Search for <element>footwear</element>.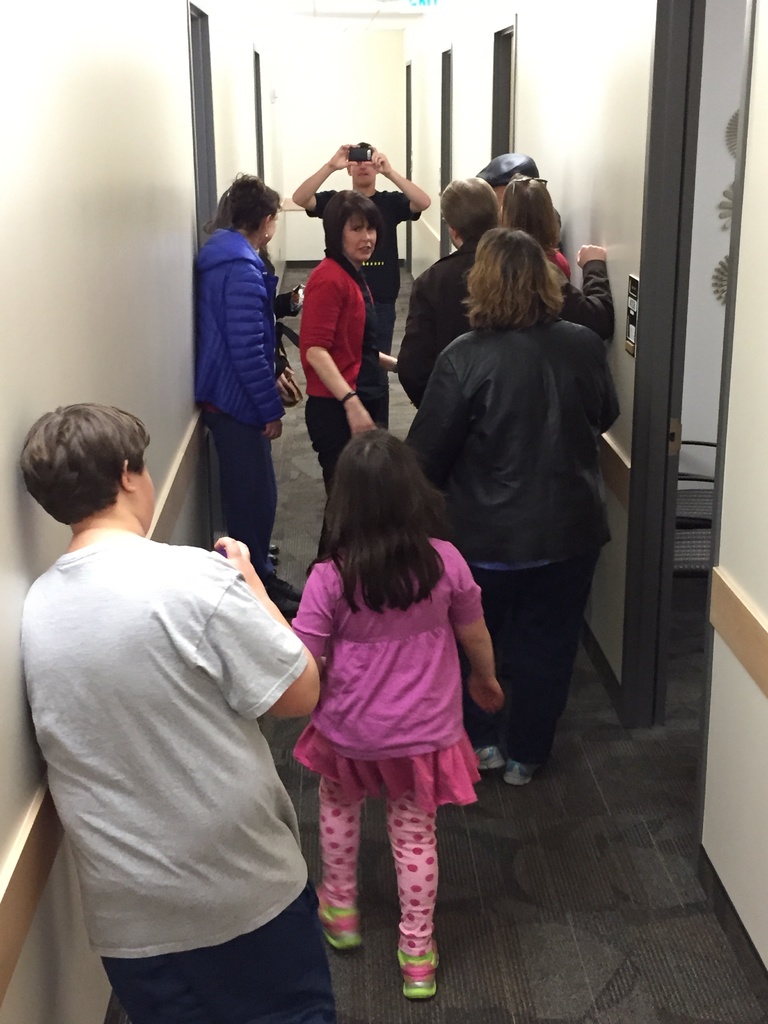
Found at [396, 947, 436, 997].
